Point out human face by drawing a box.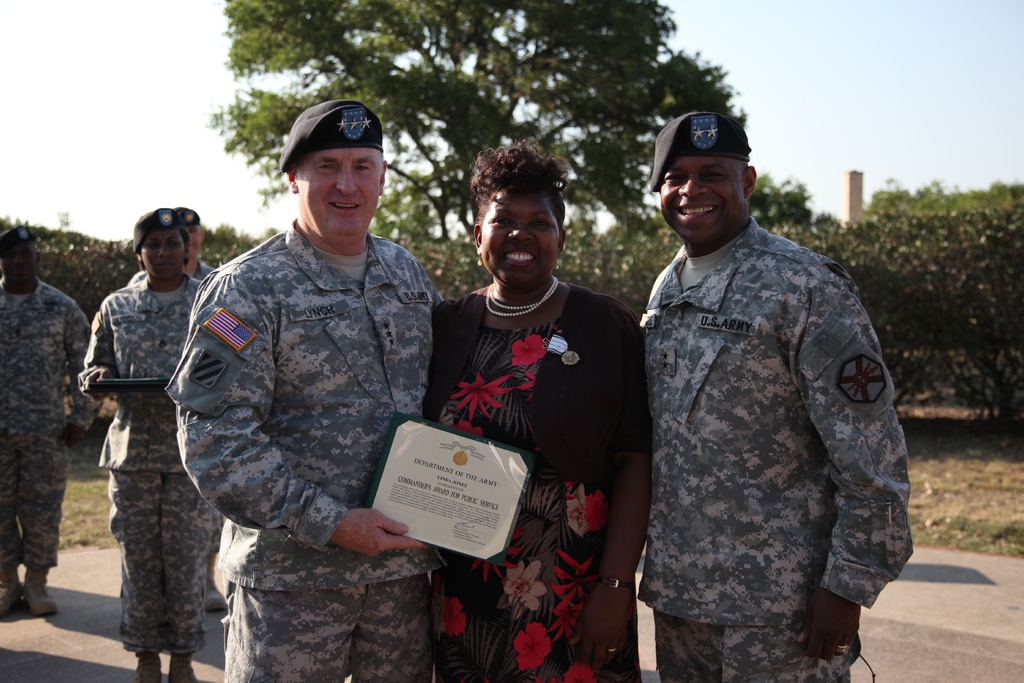
[left=481, top=184, right=560, bottom=288].
